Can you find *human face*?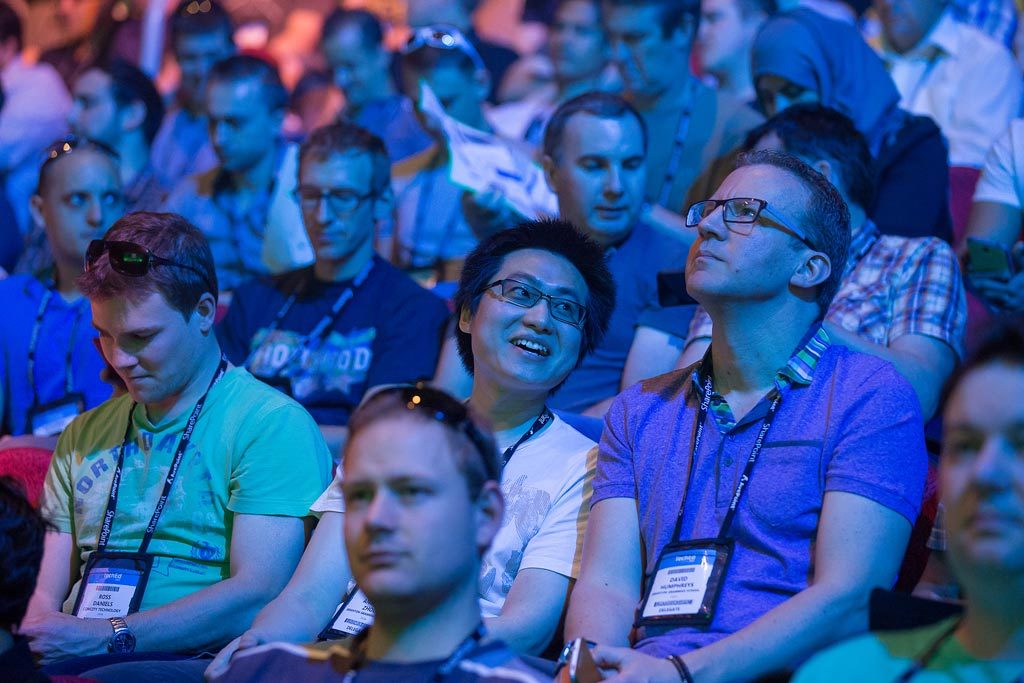
Yes, bounding box: x1=609 y1=1 x2=675 y2=96.
